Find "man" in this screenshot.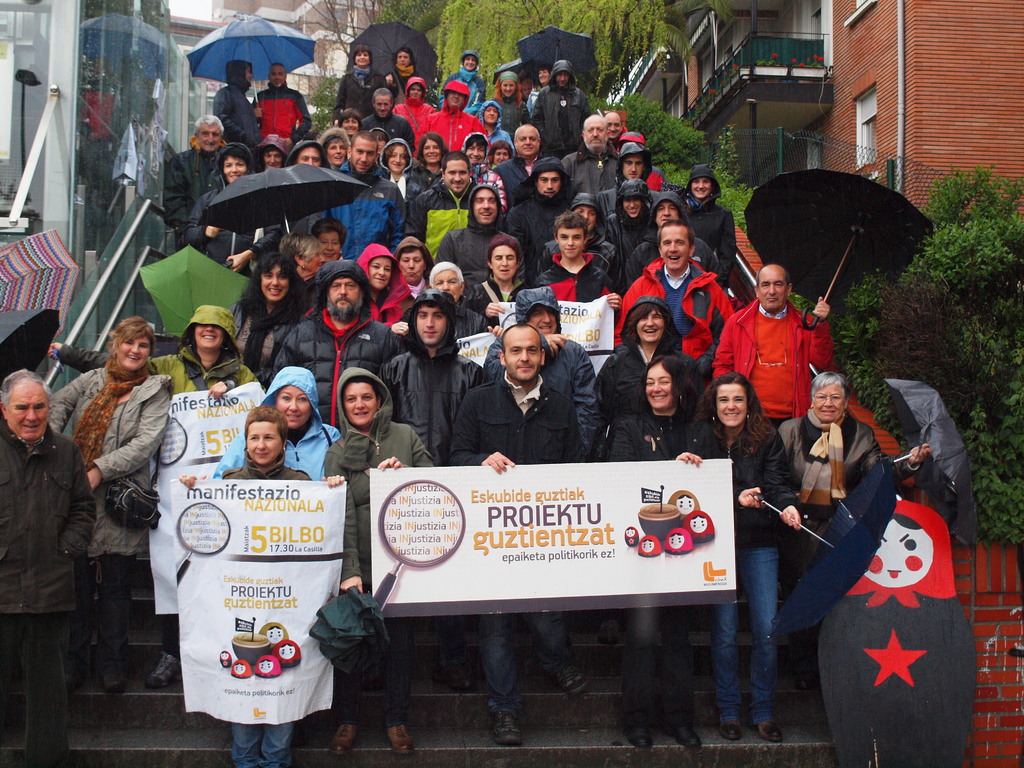
The bounding box for "man" is {"x1": 447, "y1": 326, "x2": 588, "y2": 746}.
